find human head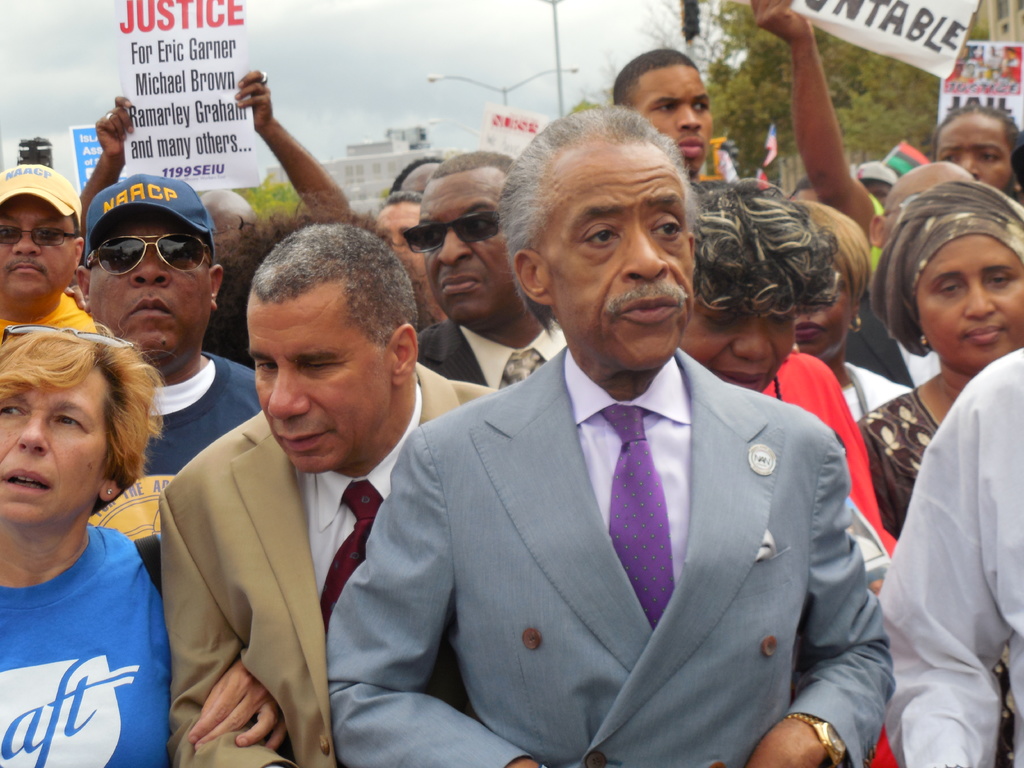
[x1=857, y1=159, x2=897, y2=201]
